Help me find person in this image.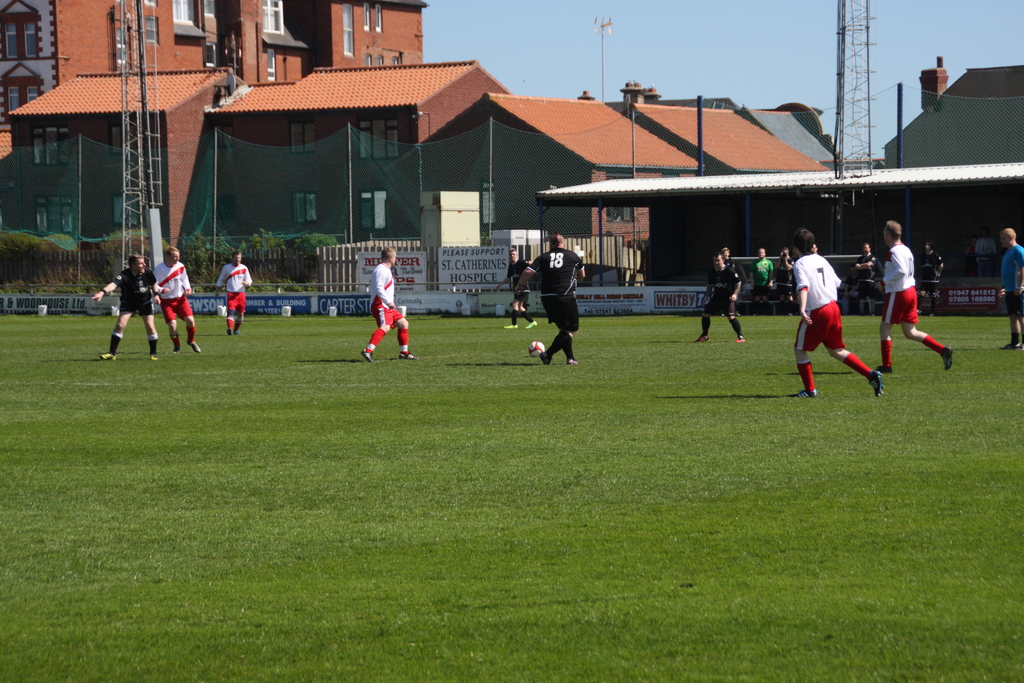
Found it: {"x1": 998, "y1": 227, "x2": 1023, "y2": 350}.
